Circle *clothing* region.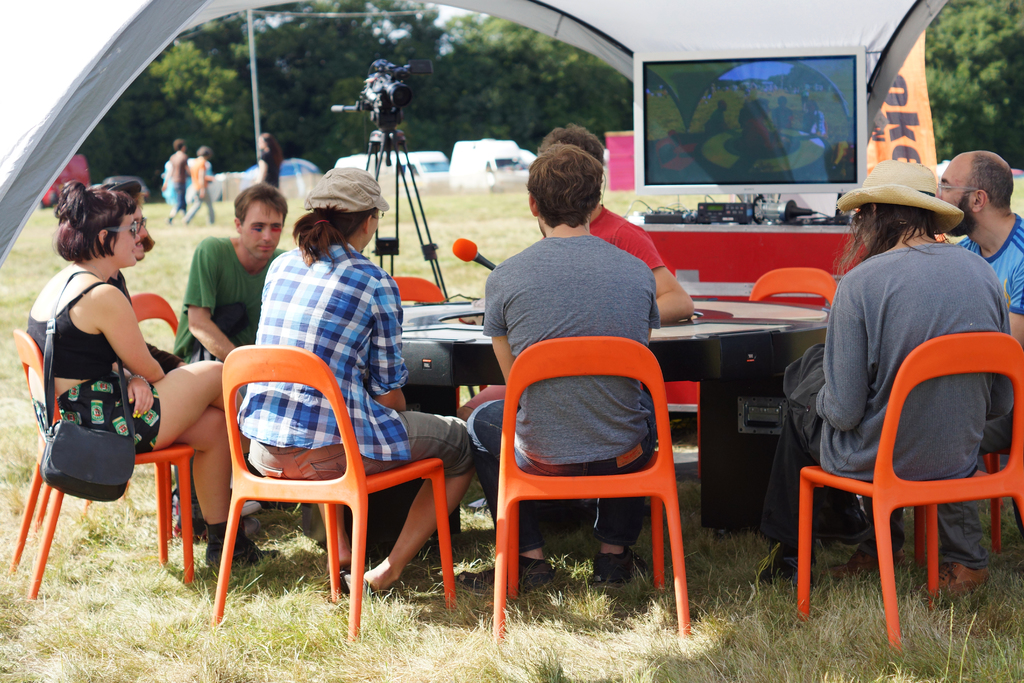
Region: {"left": 18, "top": 265, "right": 164, "bottom": 458}.
